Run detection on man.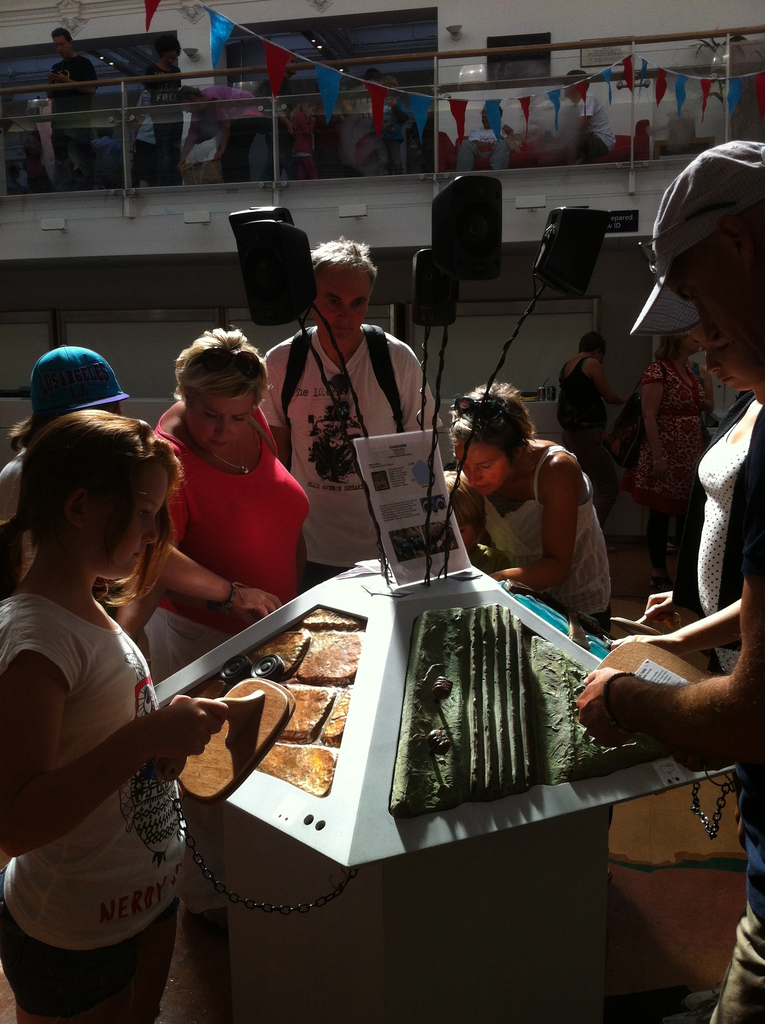
Result: 453,99,517,171.
